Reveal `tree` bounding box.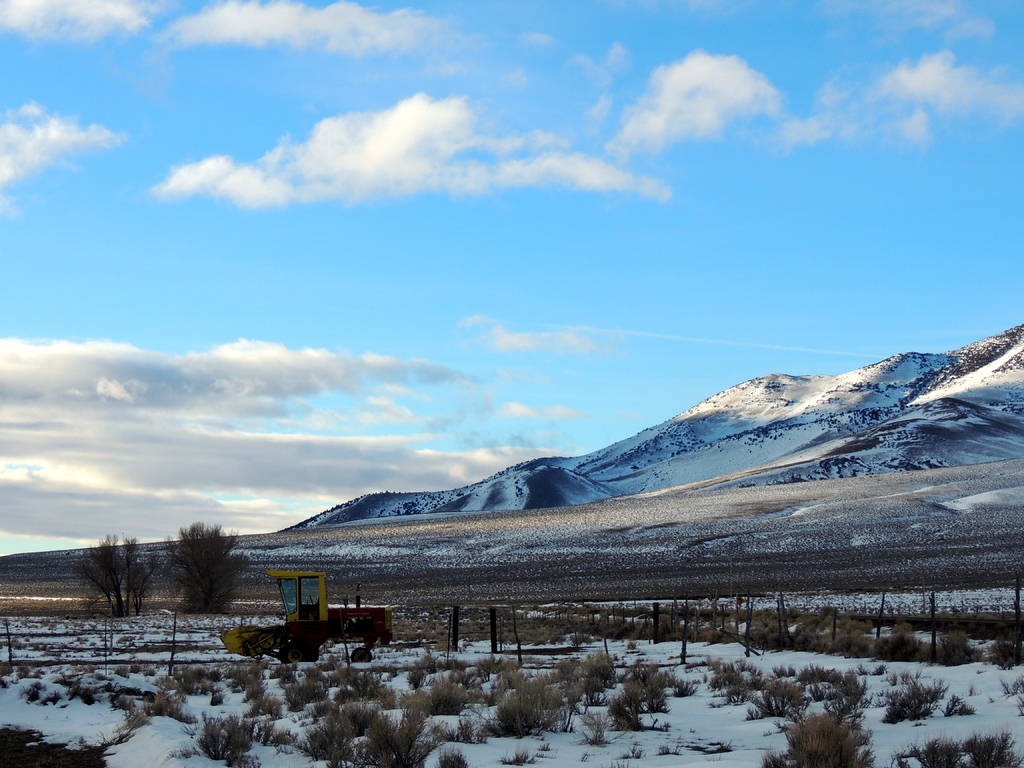
Revealed: <region>69, 529, 157, 616</region>.
